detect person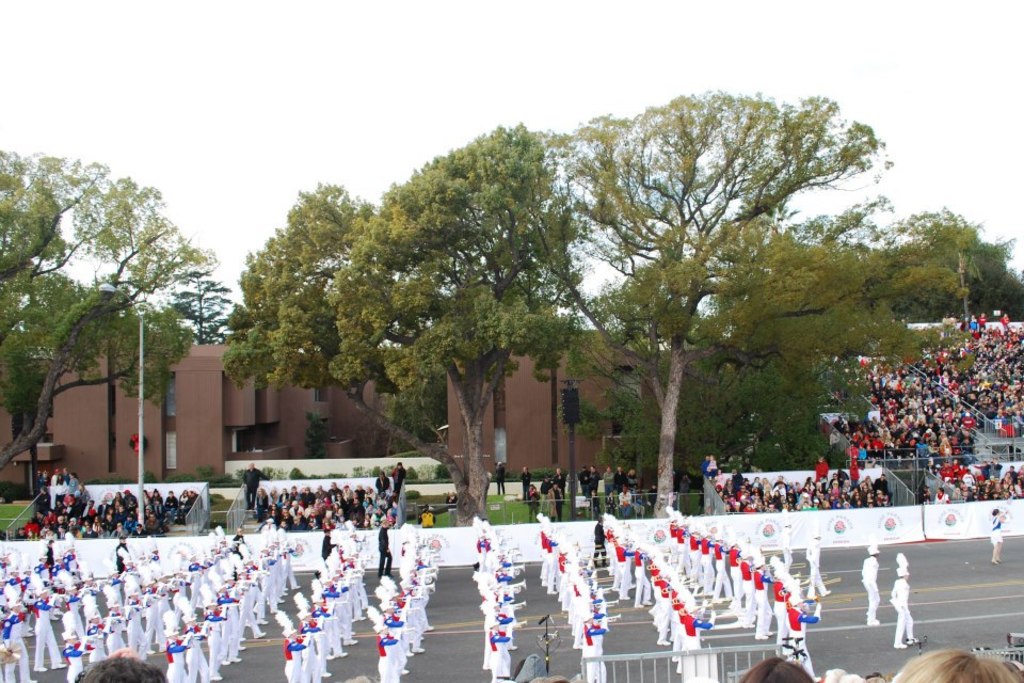
x1=241 y1=463 x2=266 y2=510
